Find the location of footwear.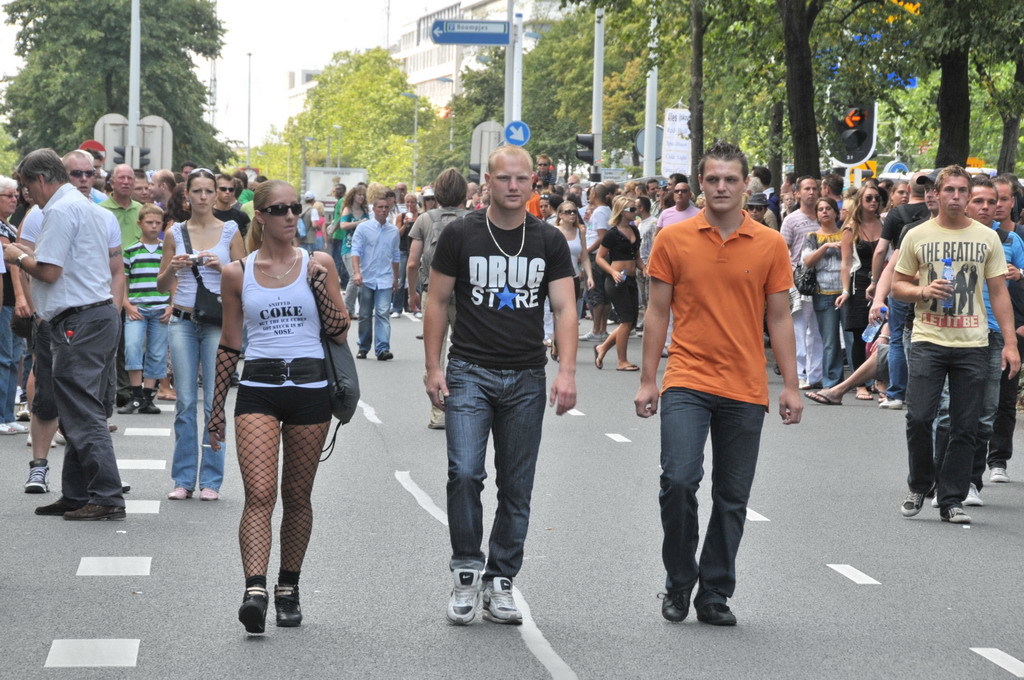
Location: <bbox>166, 484, 191, 502</bbox>.
